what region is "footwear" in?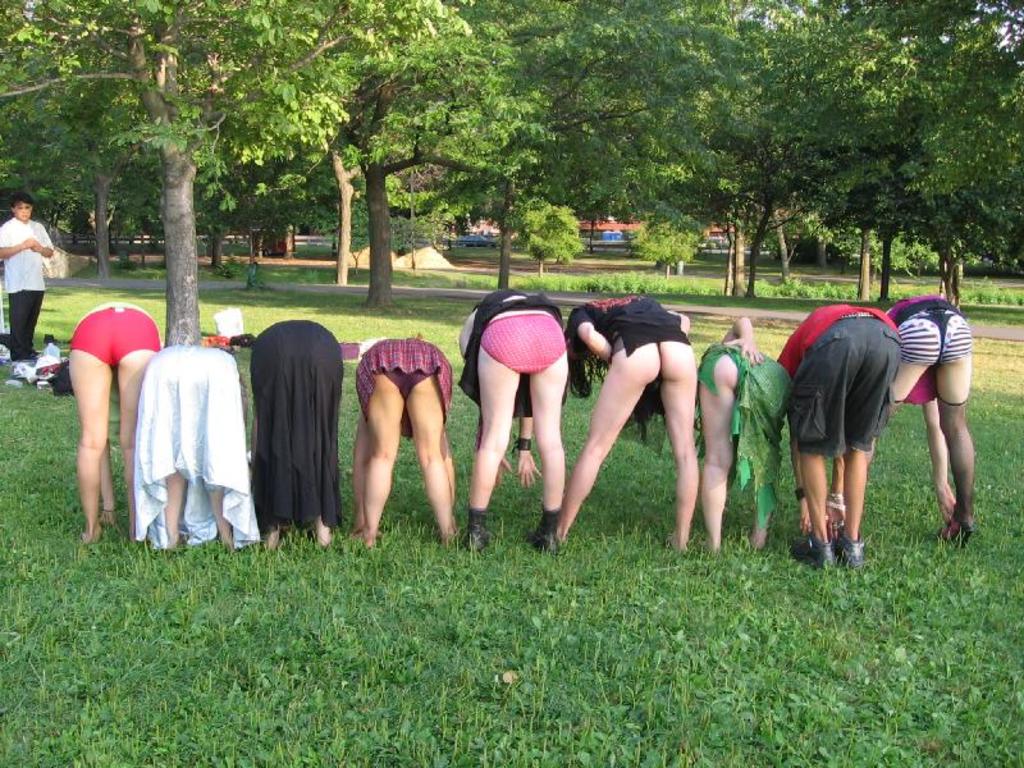
x1=933, y1=515, x2=973, y2=547.
